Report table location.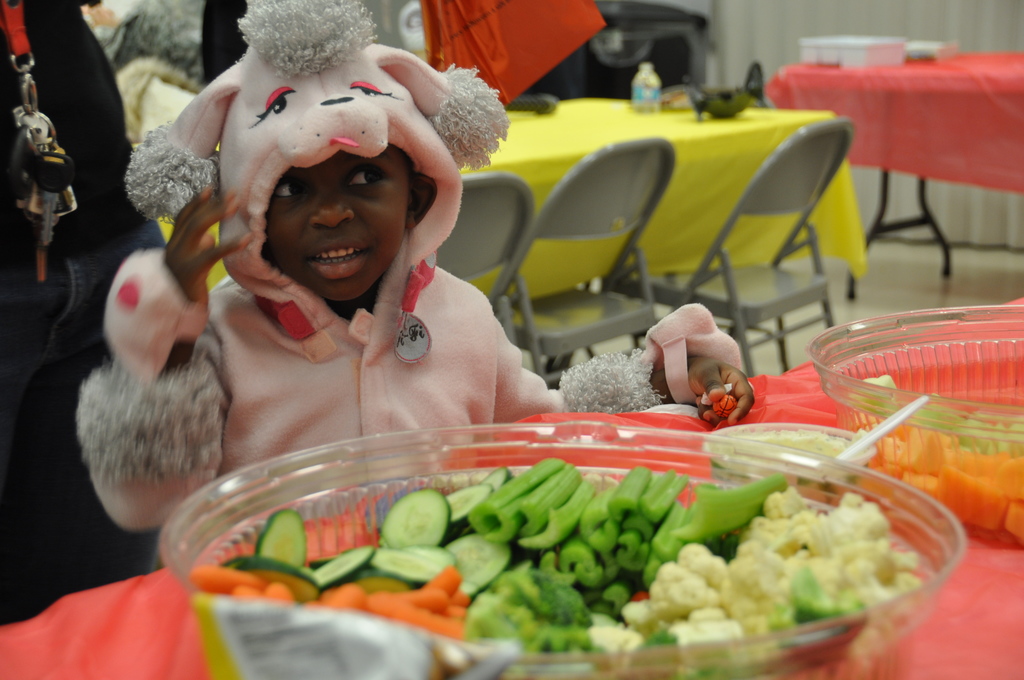
Report: rect(776, 33, 1023, 326).
